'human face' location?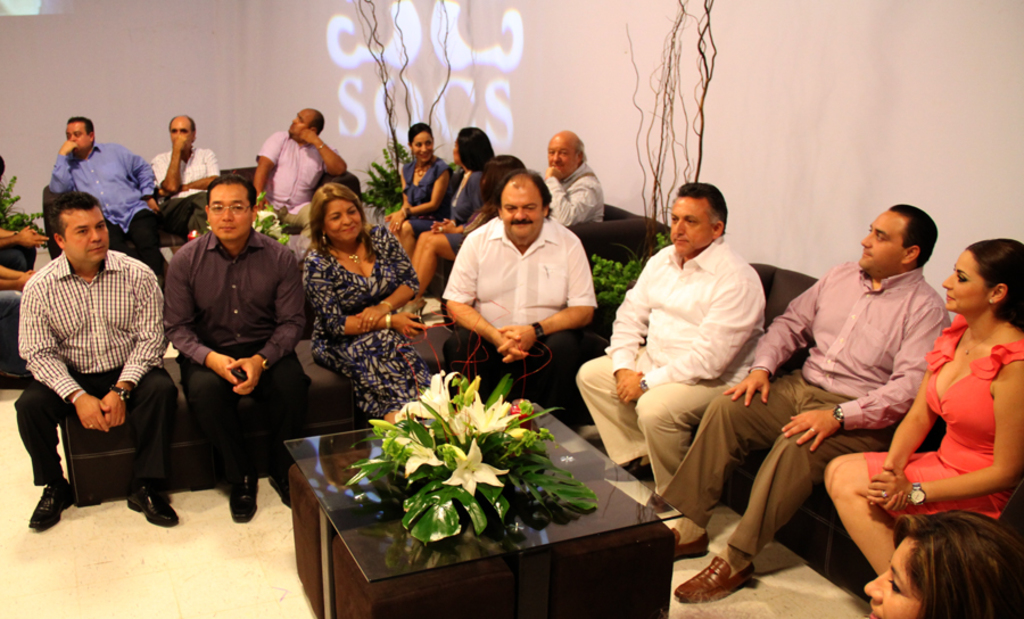
[64, 212, 110, 272]
